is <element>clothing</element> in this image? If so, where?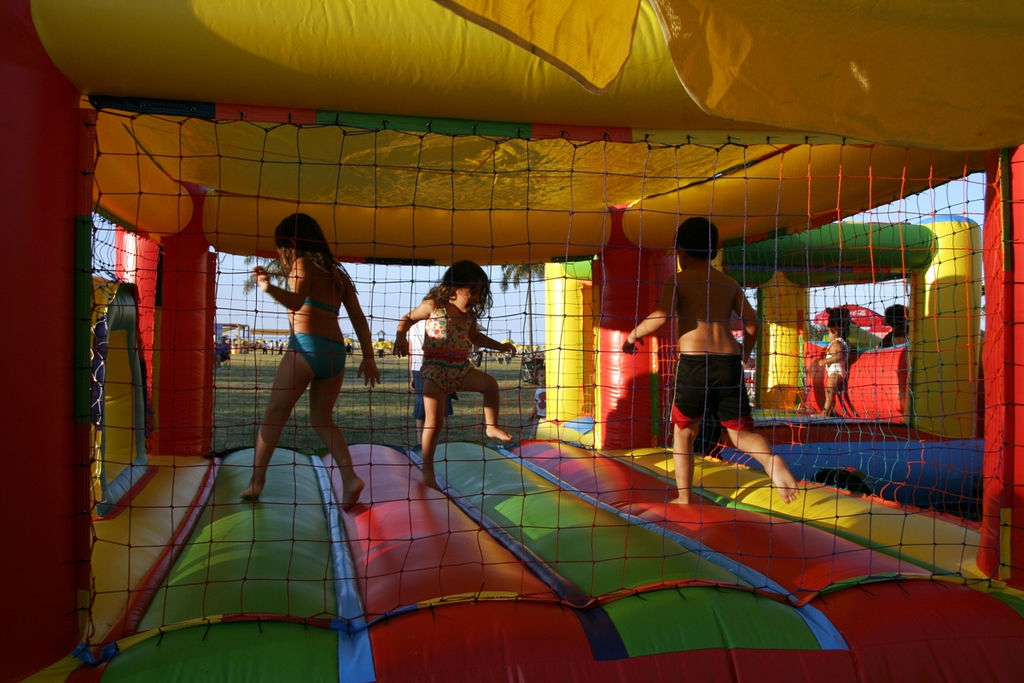
Yes, at <region>295, 334, 345, 387</region>.
